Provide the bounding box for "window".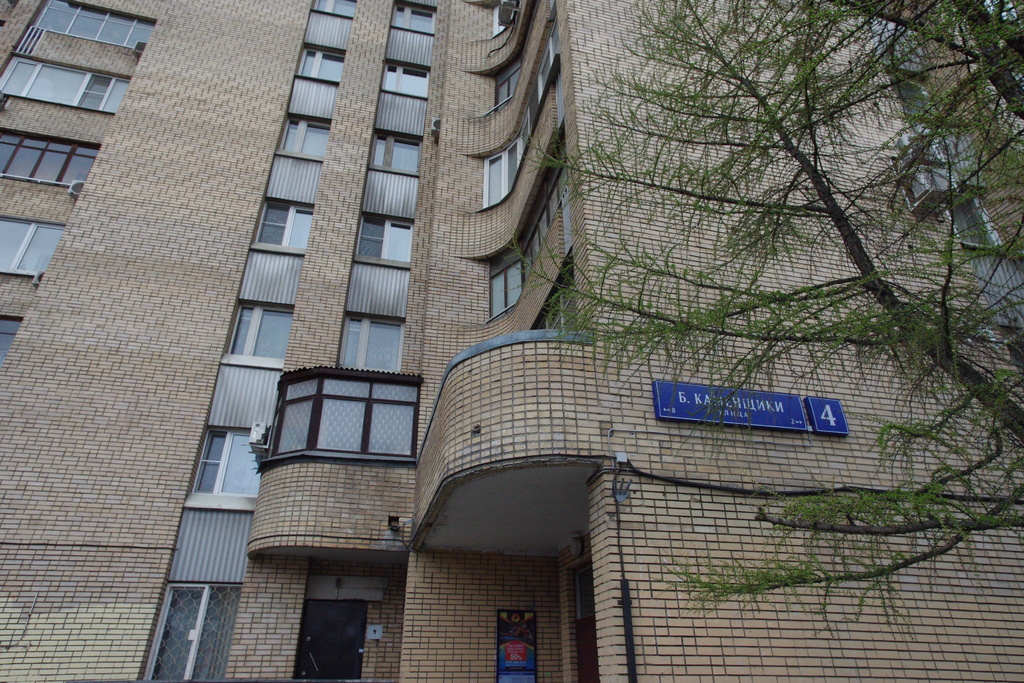
x1=250 y1=194 x2=316 y2=256.
